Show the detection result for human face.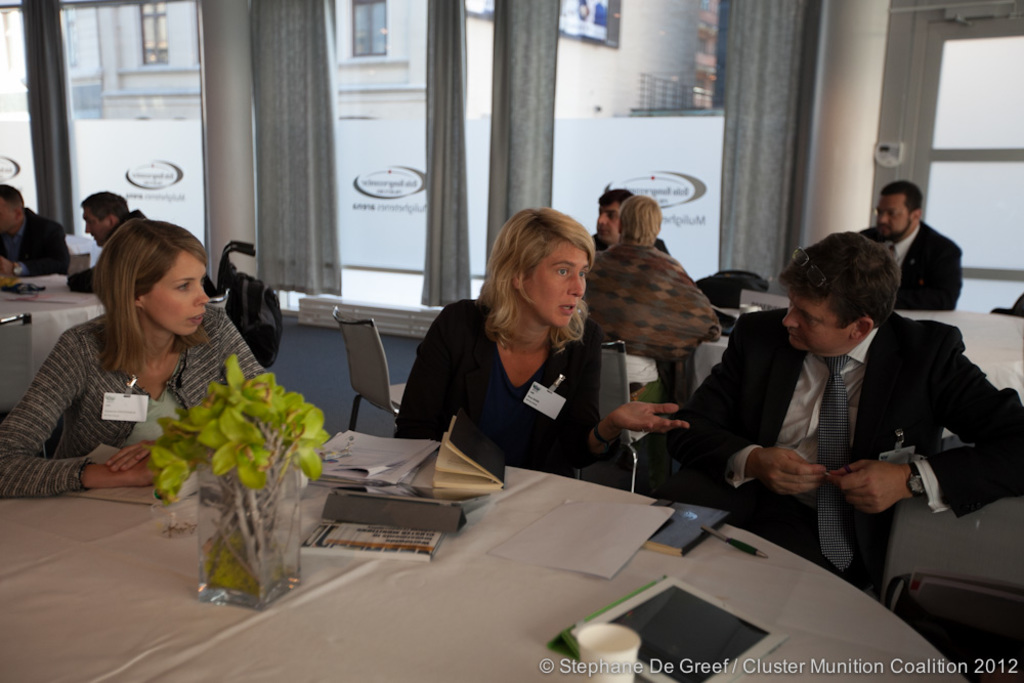
box(141, 251, 209, 337).
